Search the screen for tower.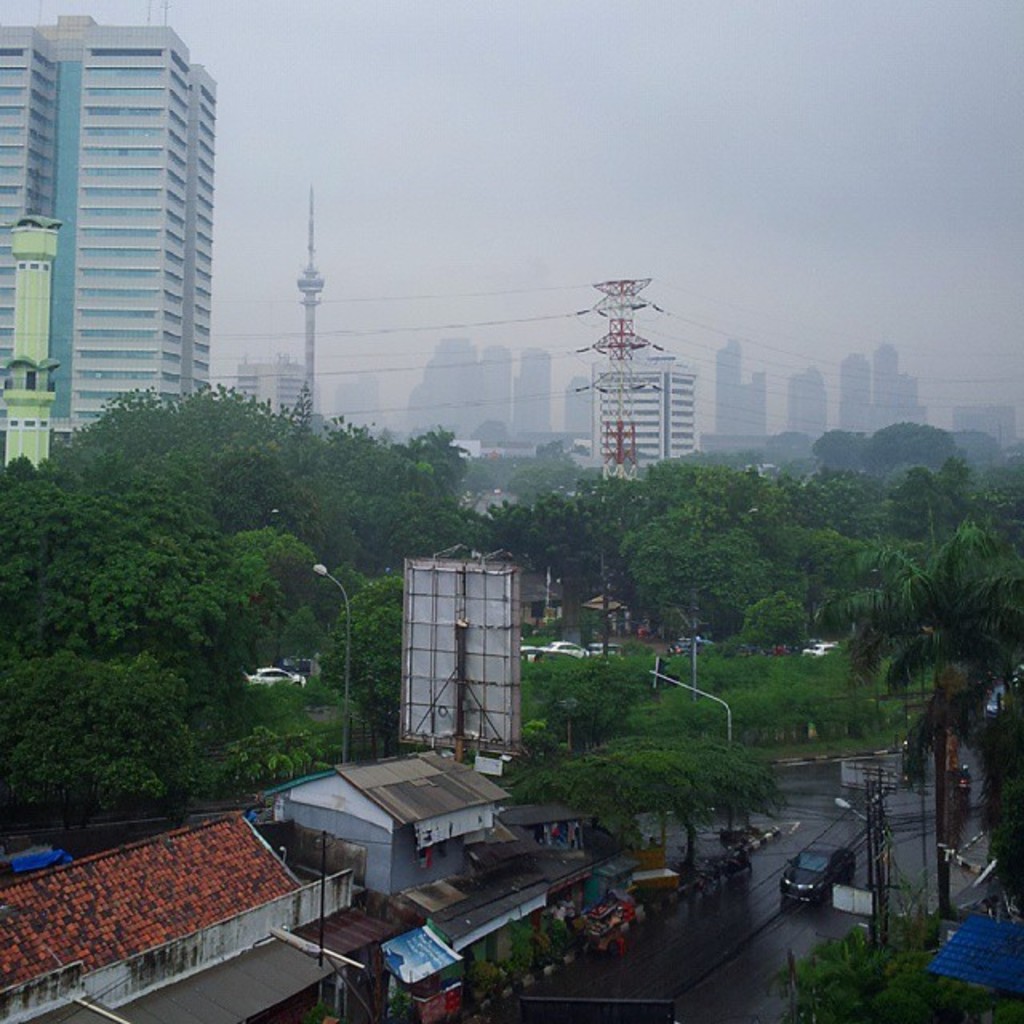
Found at x1=744 y1=368 x2=768 y2=445.
